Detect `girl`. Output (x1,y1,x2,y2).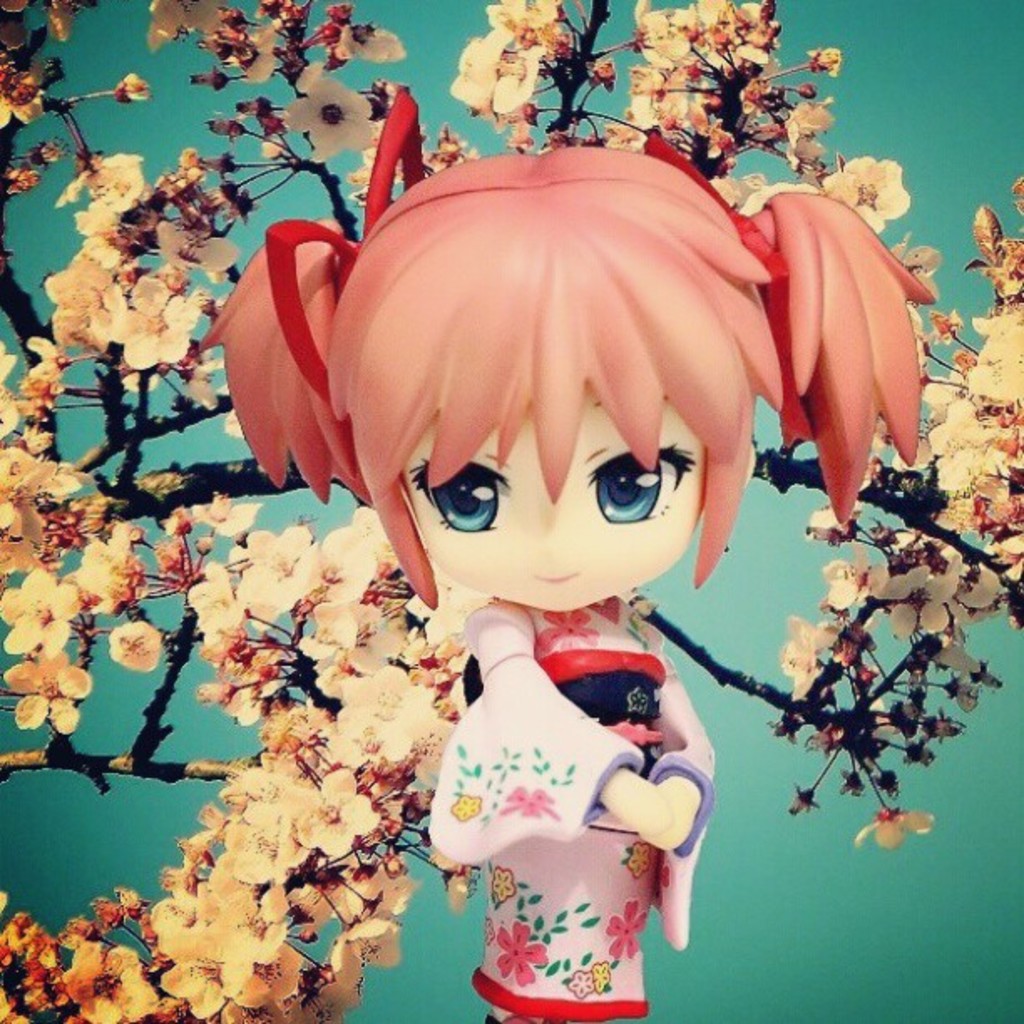
(196,92,942,1022).
